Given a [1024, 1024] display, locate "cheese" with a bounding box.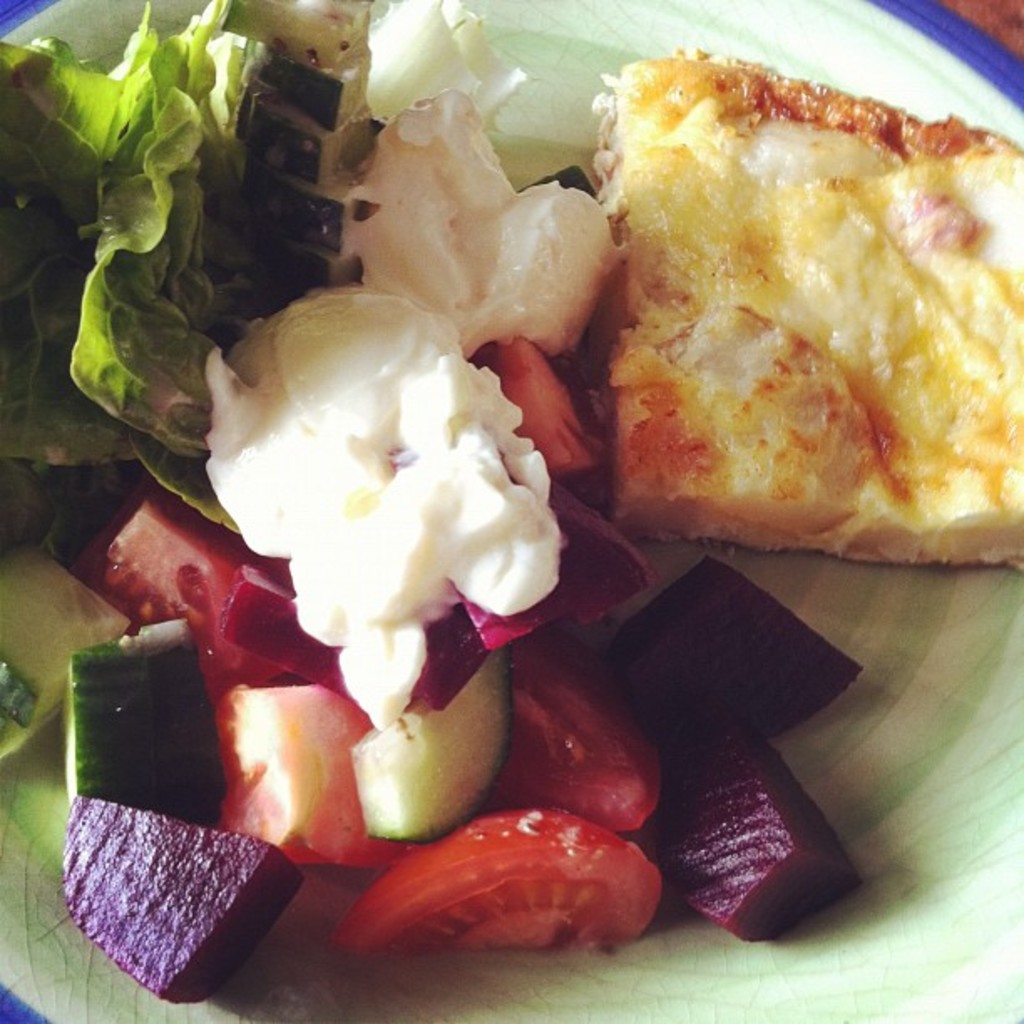
Located: (351,0,519,102).
